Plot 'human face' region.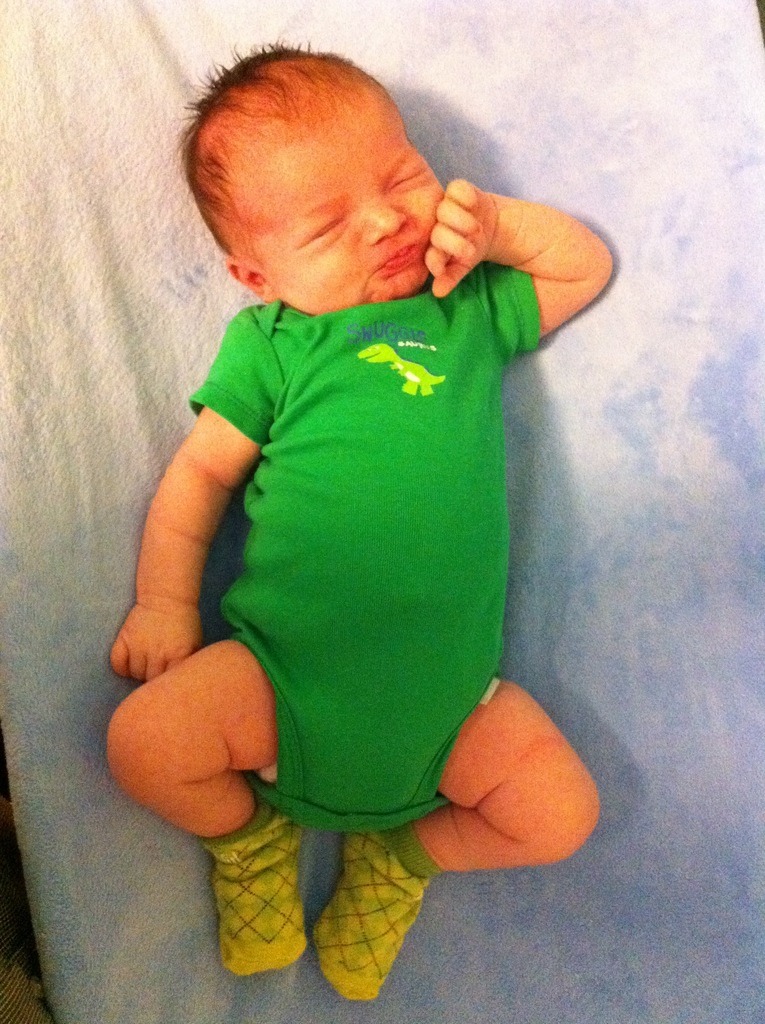
Plotted at (264,89,444,316).
